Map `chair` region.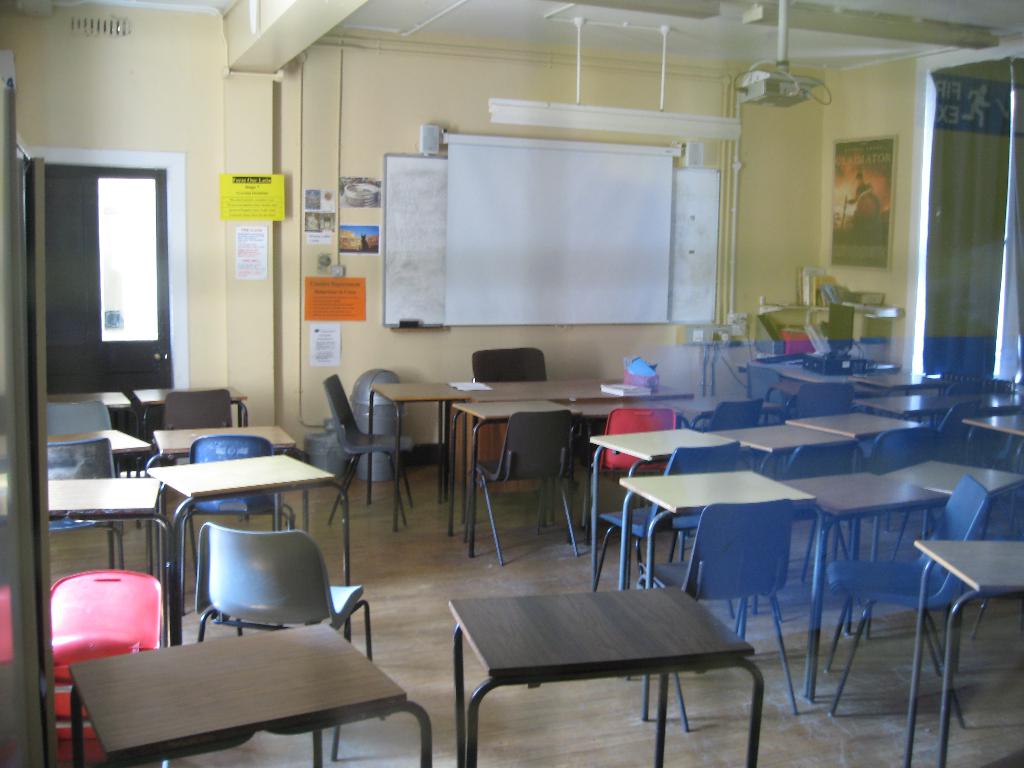
Mapped to {"x1": 45, "y1": 435, "x2": 131, "y2": 575}.
